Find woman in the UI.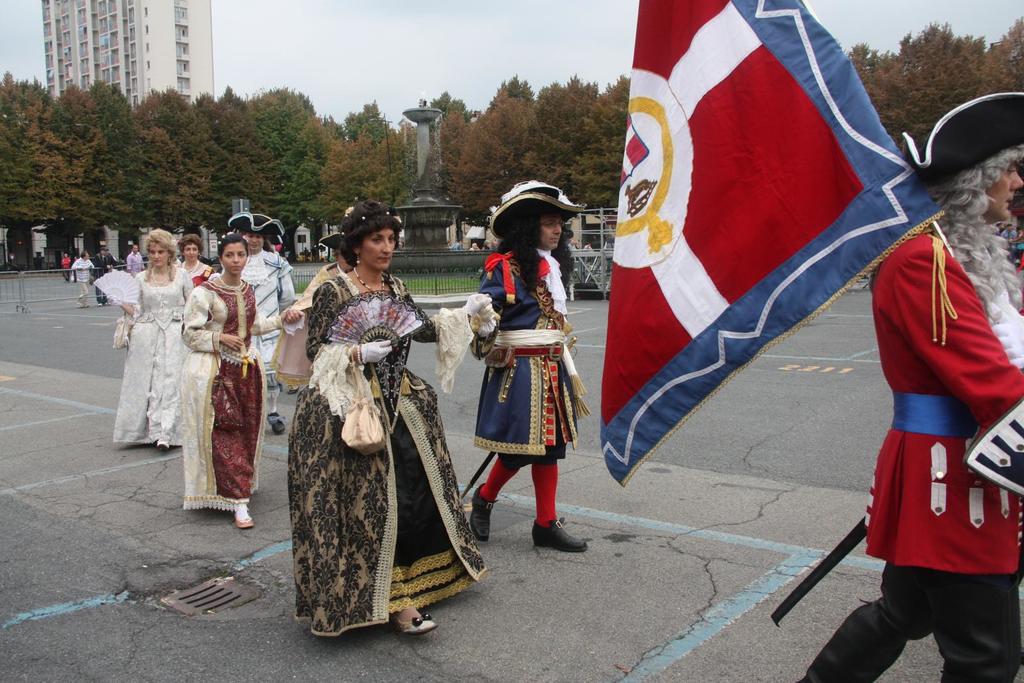
UI element at select_region(178, 235, 257, 525).
